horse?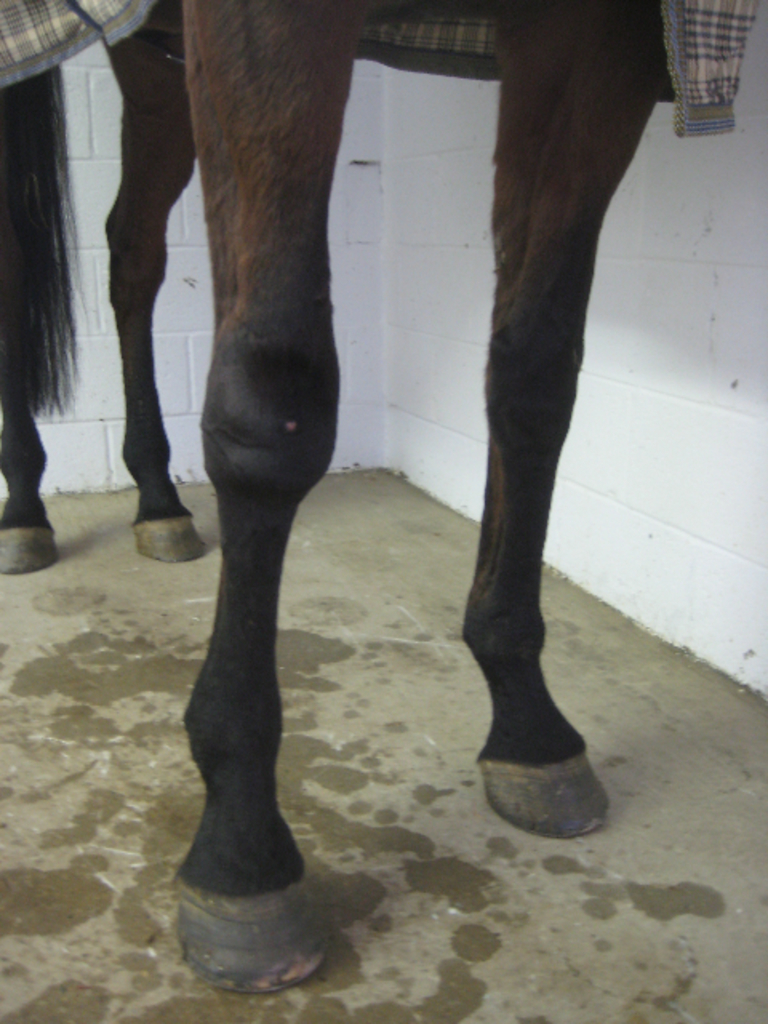
detection(0, 0, 664, 994)
